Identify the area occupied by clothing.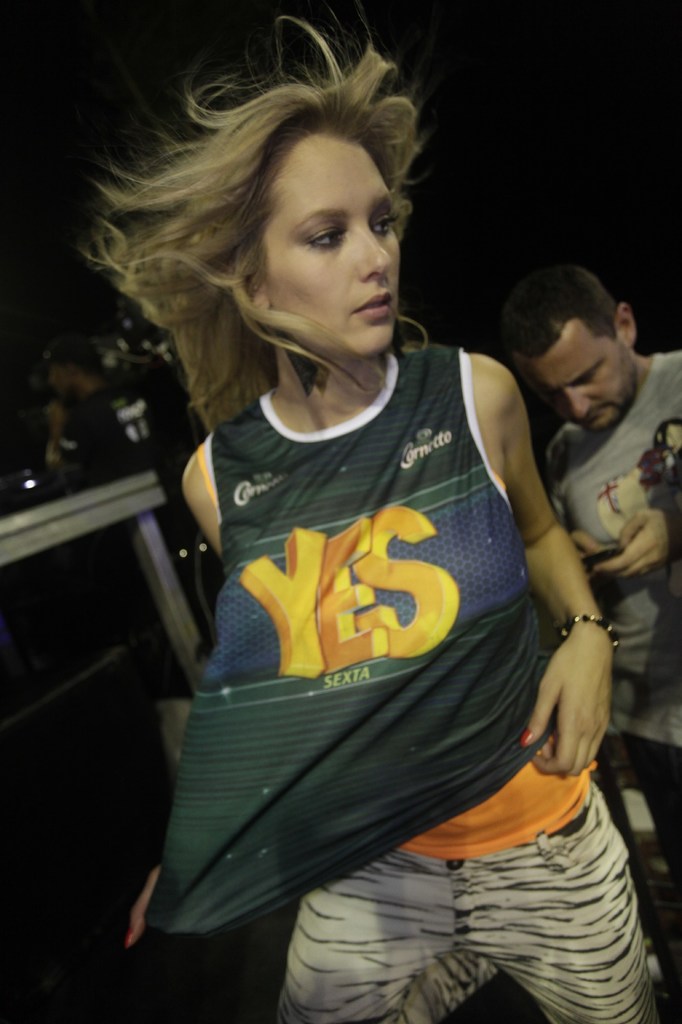
Area: pyautogui.locateOnScreen(502, 327, 681, 857).
